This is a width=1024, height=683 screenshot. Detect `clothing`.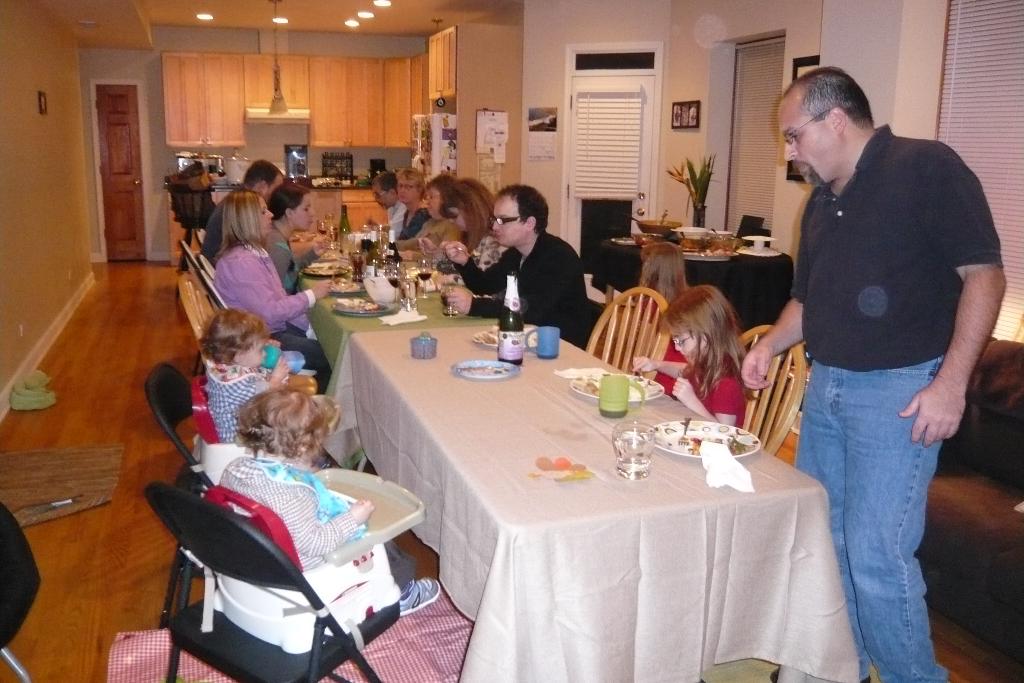
x1=790 y1=119 x2=1005 y2=682.
